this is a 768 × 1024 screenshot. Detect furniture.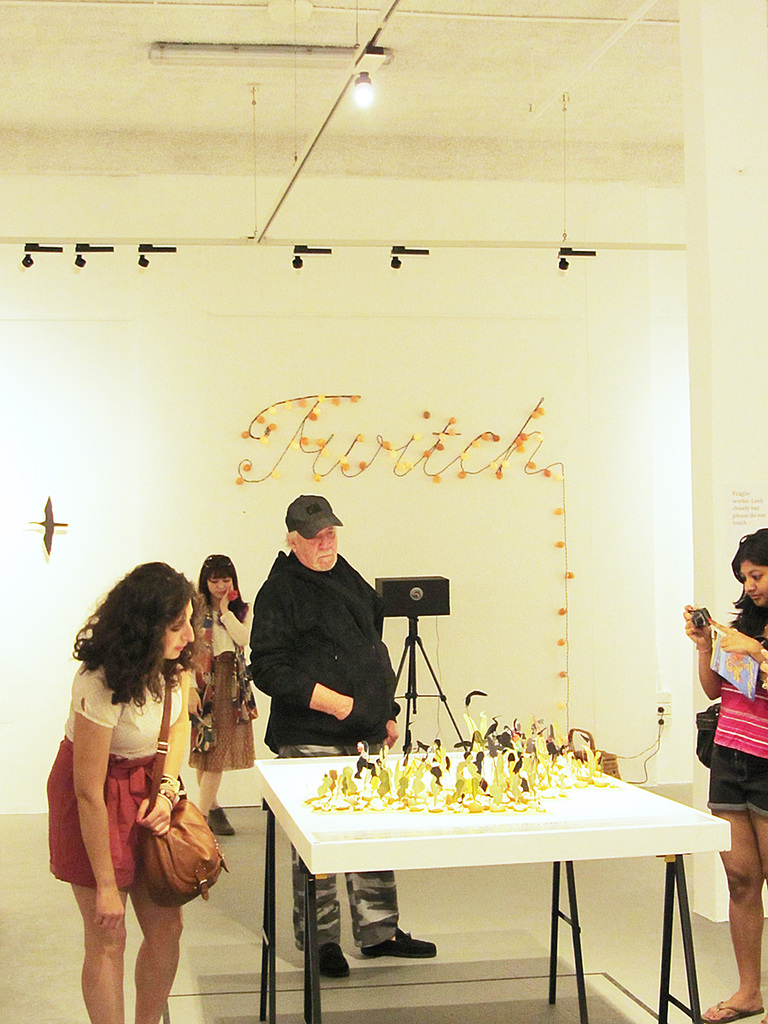
x1=251, y1=745, x2=730, y2=1023.
